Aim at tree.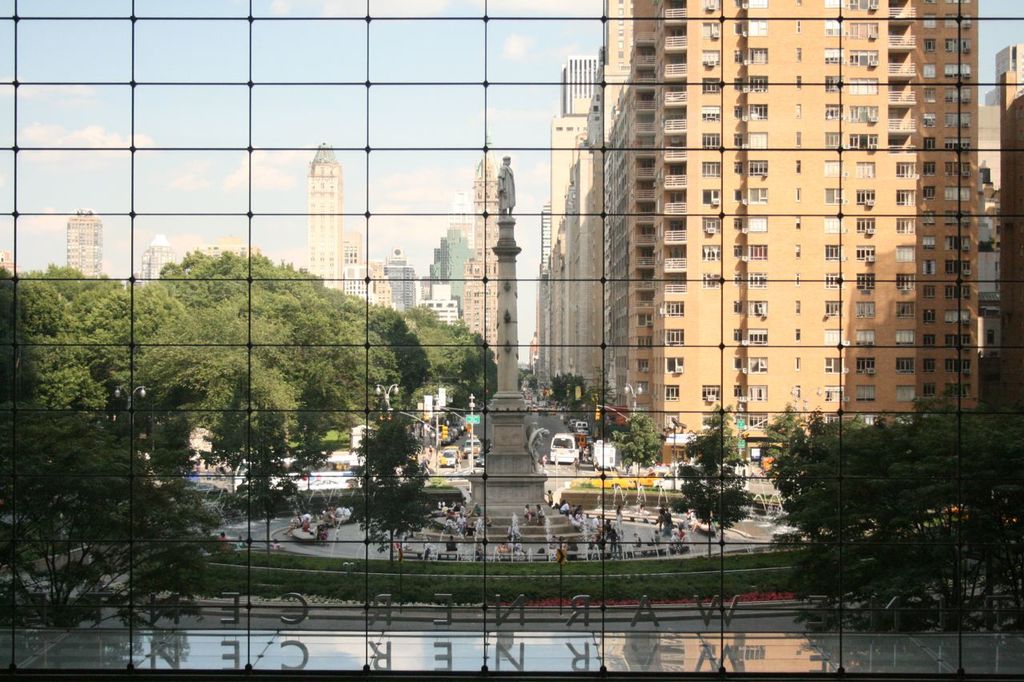
Aimed at 895, 406, 1021, 630.
